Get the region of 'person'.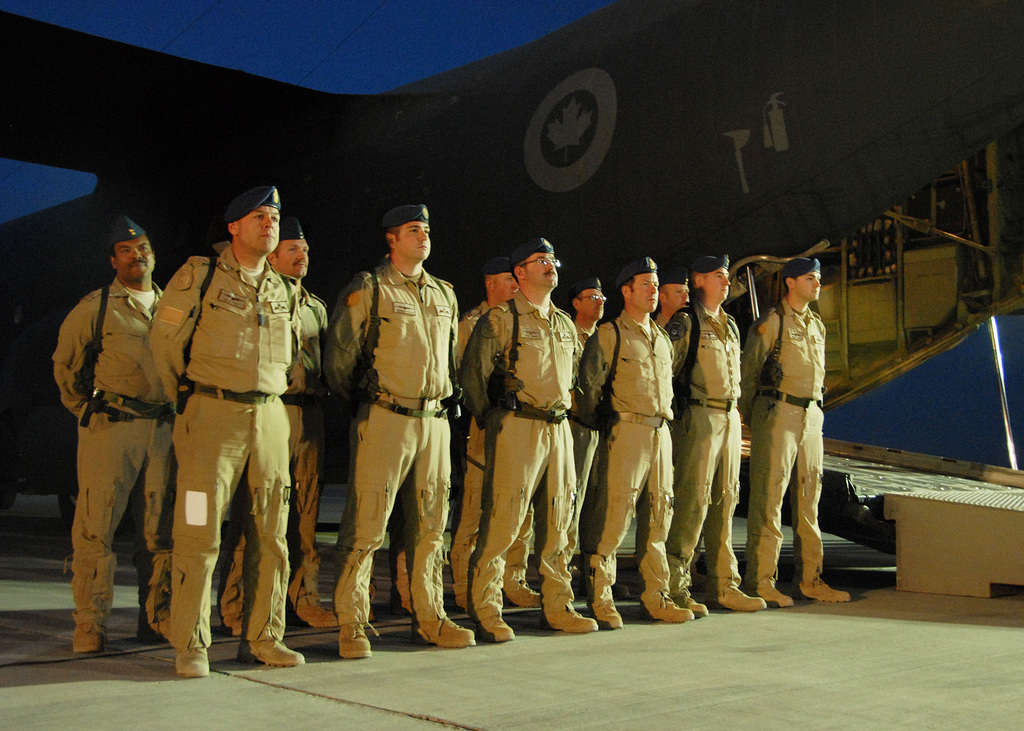
crop(220, 218, 344, 636).
